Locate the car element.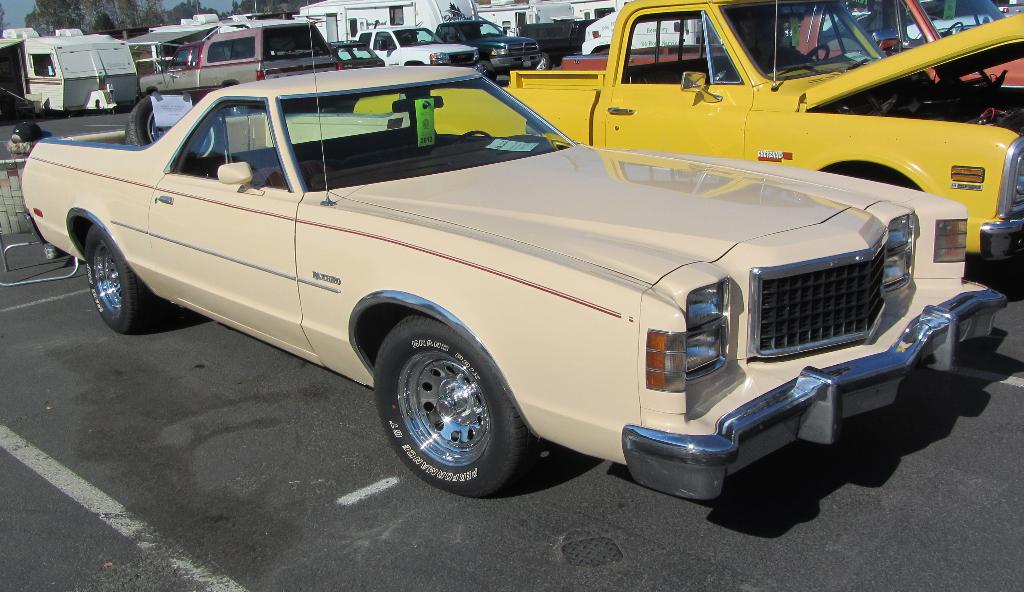
Element bbox: box(330, 19, 481, 77).
